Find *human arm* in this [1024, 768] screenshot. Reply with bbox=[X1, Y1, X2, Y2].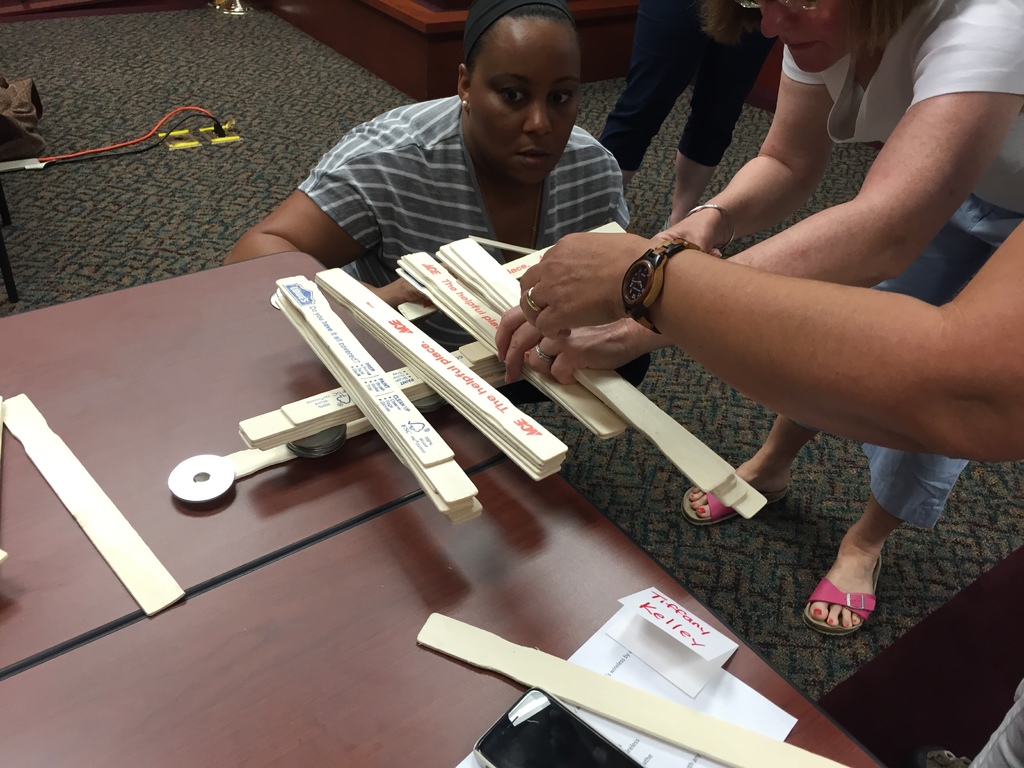
bbox=[652, 40, 829, 254].
